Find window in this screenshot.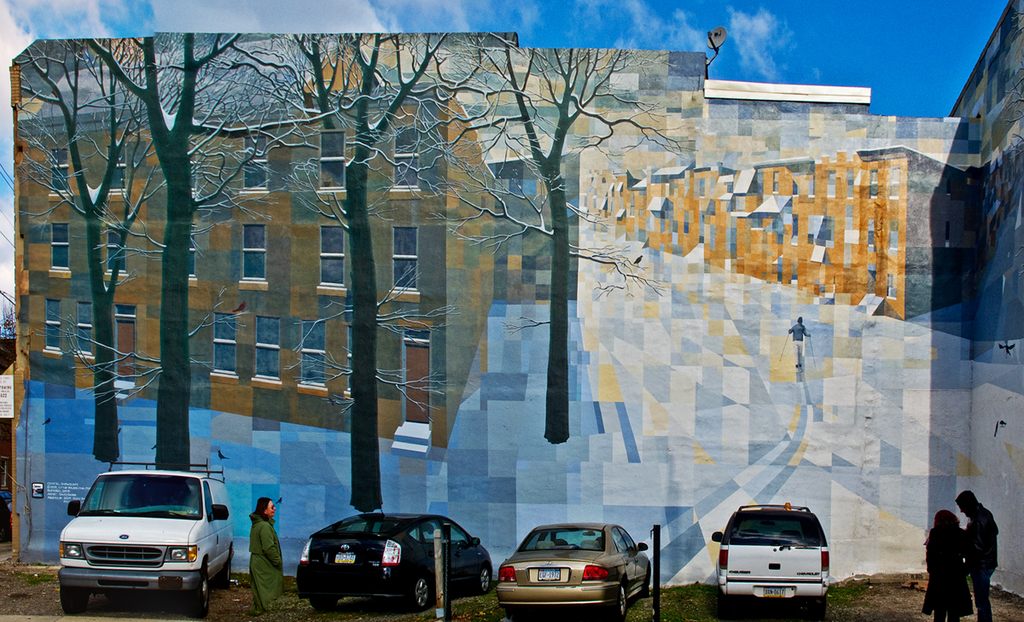
The bounding box for window is 54 147 70 195.
